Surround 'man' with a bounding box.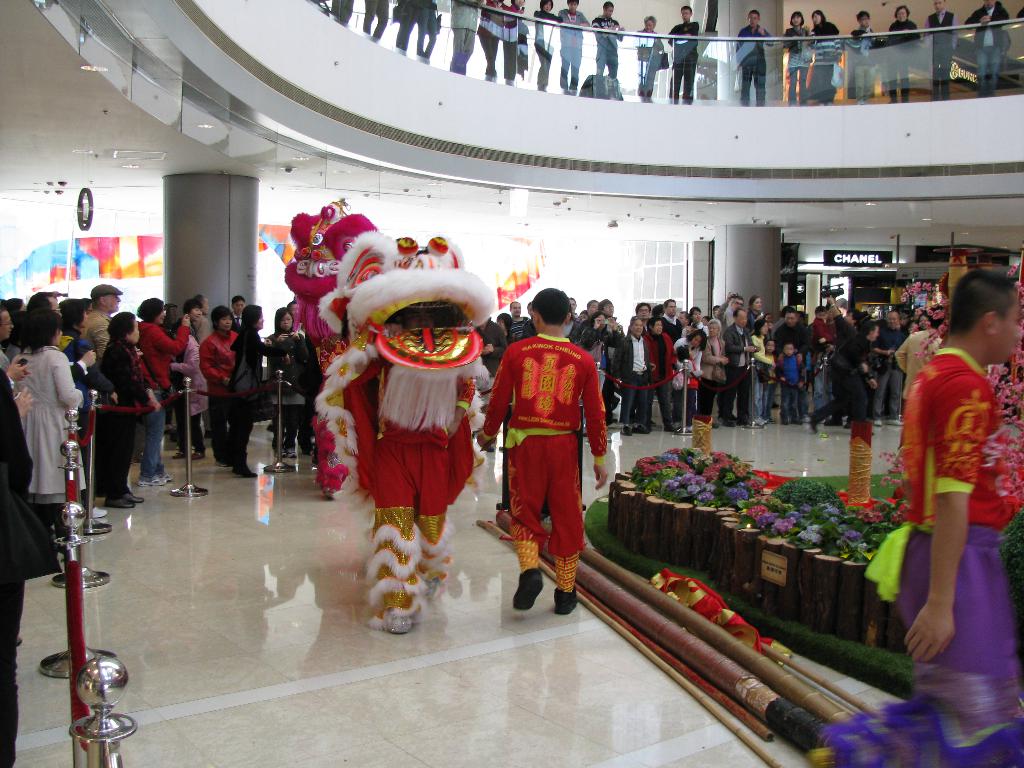
locate(657, 297, 687, 343).
